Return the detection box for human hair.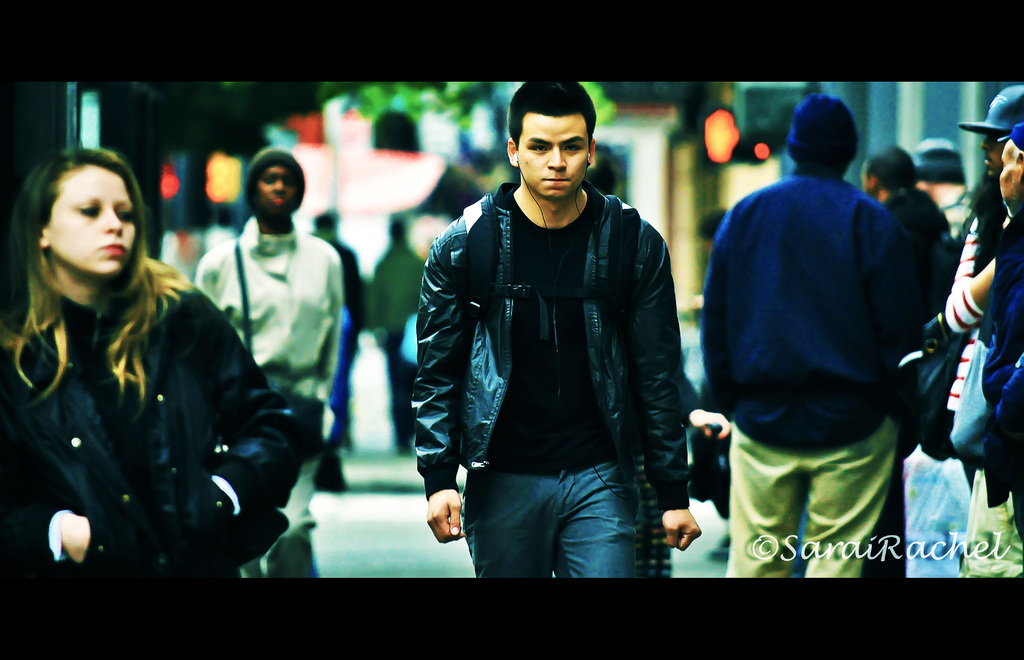
(left=12, top=152, right=180, bottom=410).
